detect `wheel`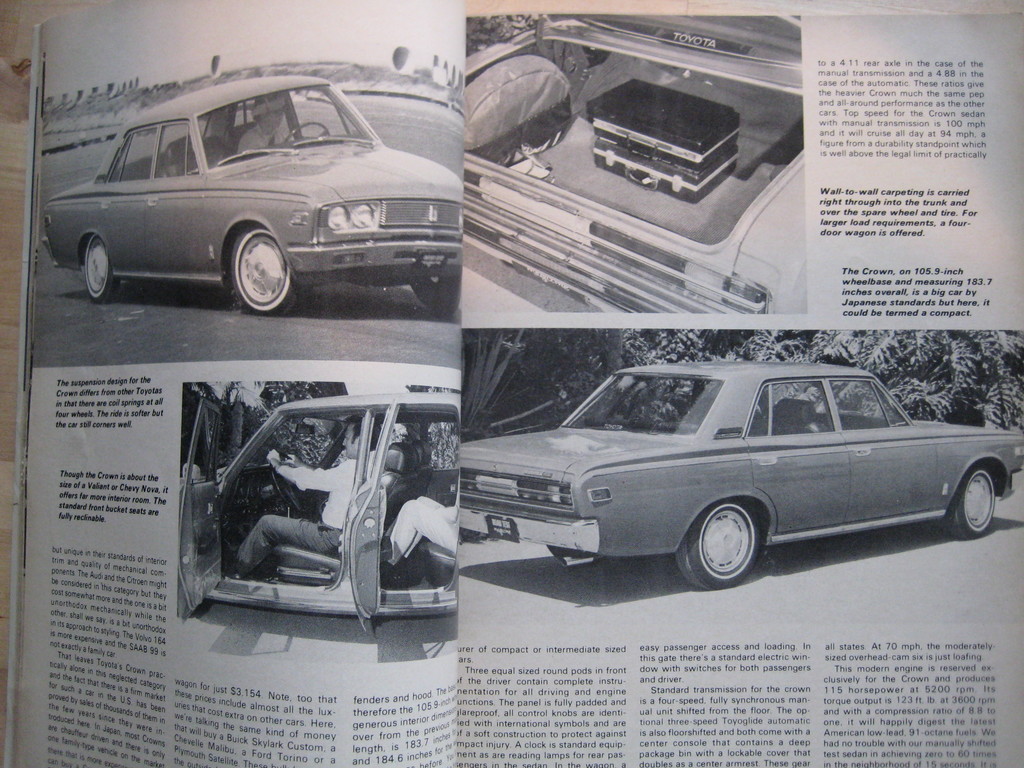
BBox(690, 505, 783, 582)
